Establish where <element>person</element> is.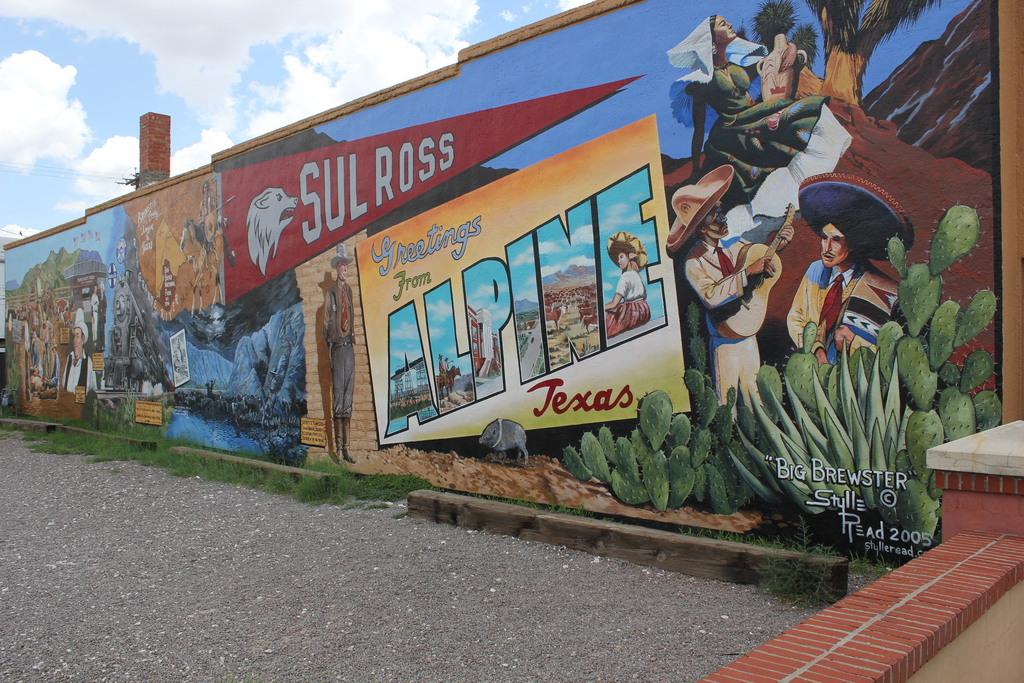
Established at [left=29, top=270, right=36, bottom=307].
